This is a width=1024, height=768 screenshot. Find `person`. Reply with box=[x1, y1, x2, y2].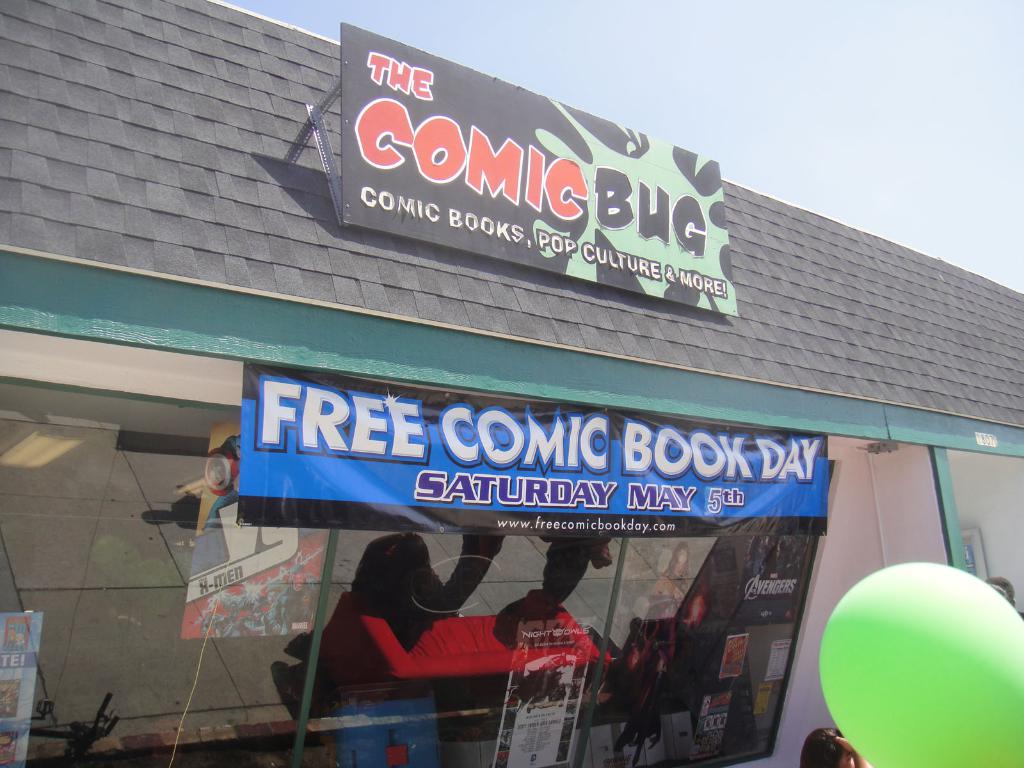
box=[240, 603, 269, 636].
